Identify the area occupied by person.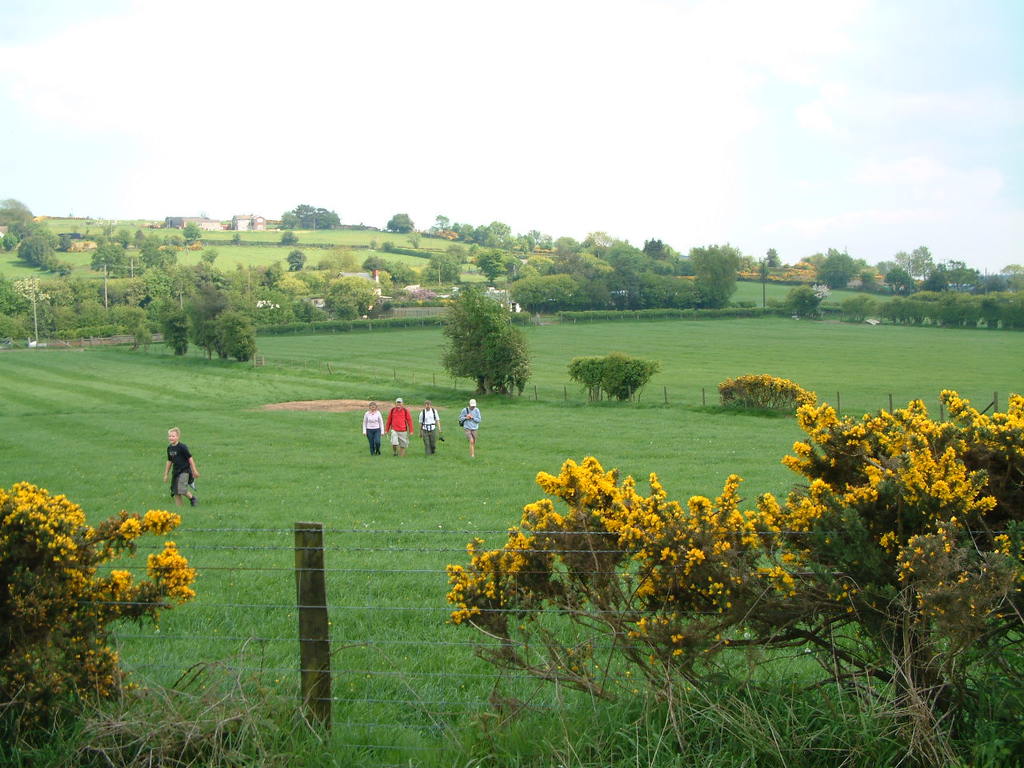
Area: (416, 397, 446, 456).
